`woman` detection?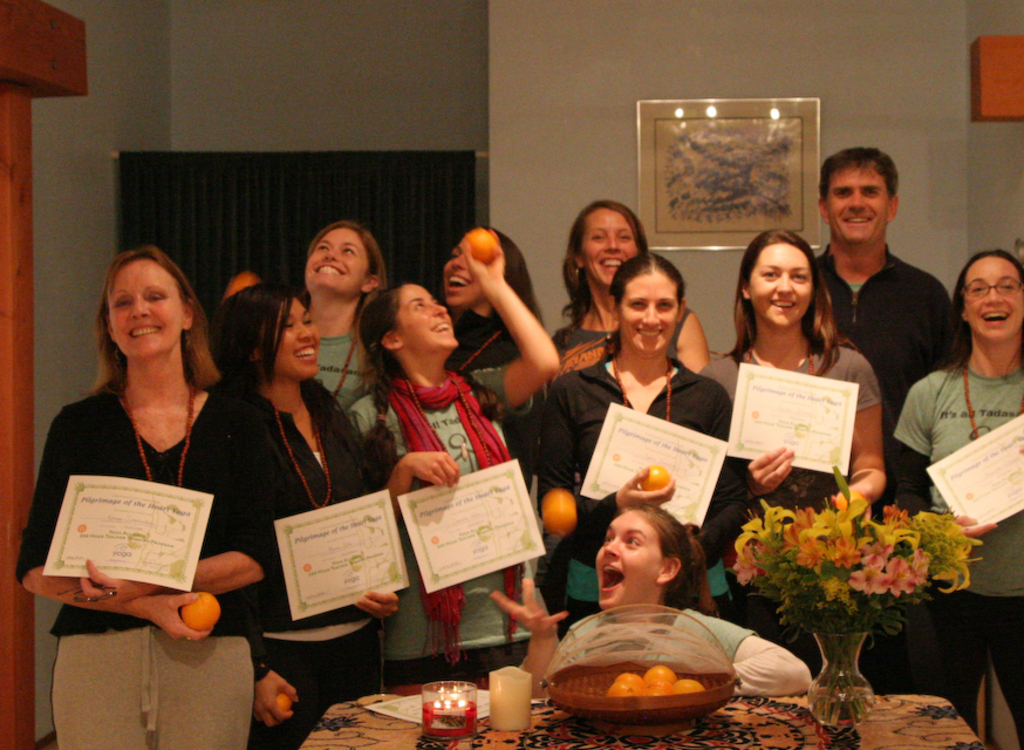
select_region(429, 218, 557, 469)
